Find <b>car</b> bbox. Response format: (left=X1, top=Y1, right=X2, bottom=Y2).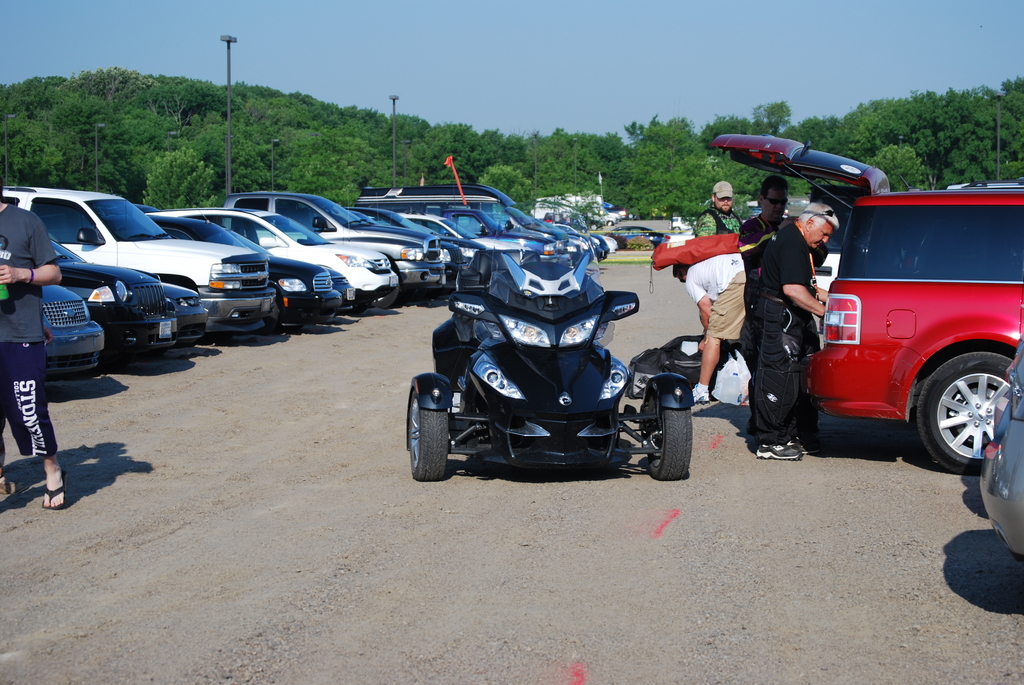
(left=705, top=125, right=1023, bottom=477).
